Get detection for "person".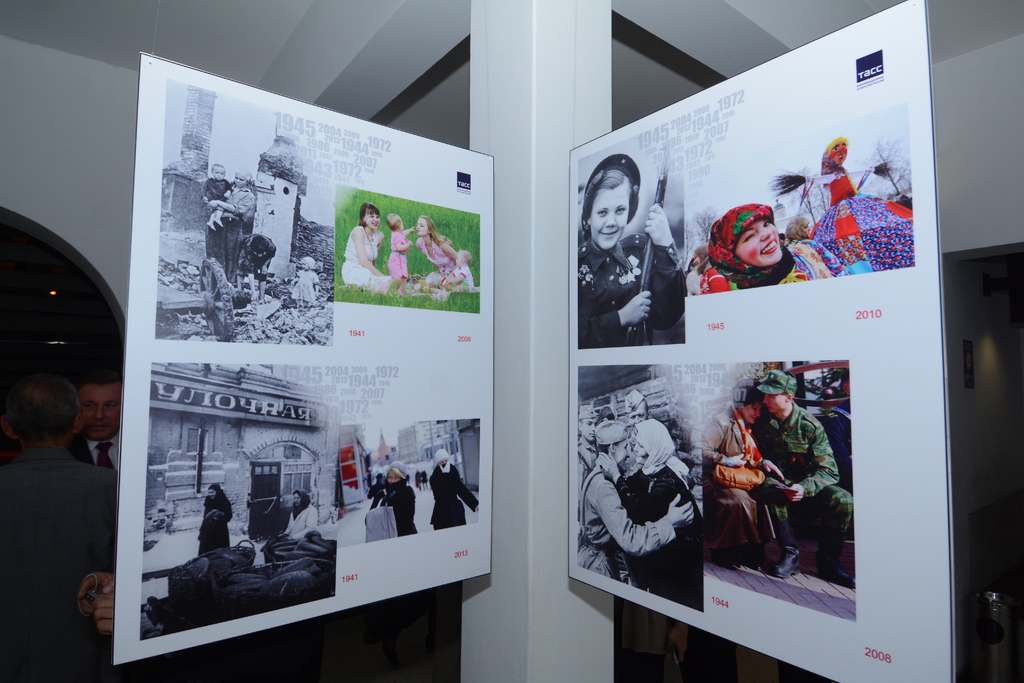
Detection: box(684, 198, 843, 293).
